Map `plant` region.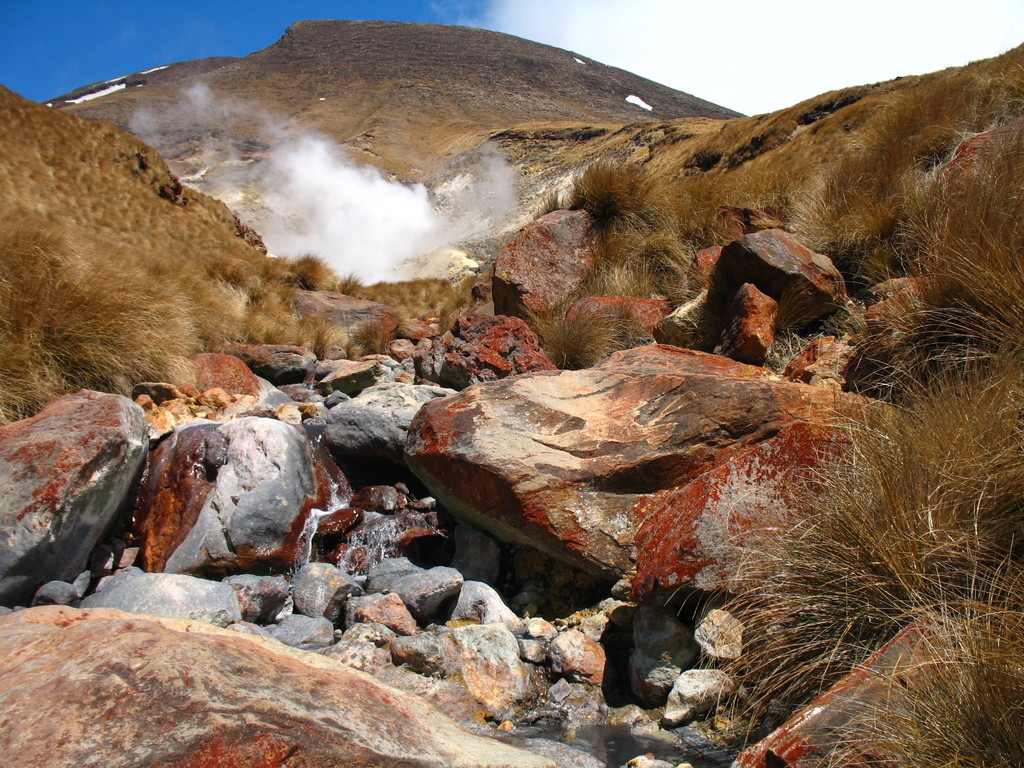
Mapped to select_region(258, 255, 294, 280).
